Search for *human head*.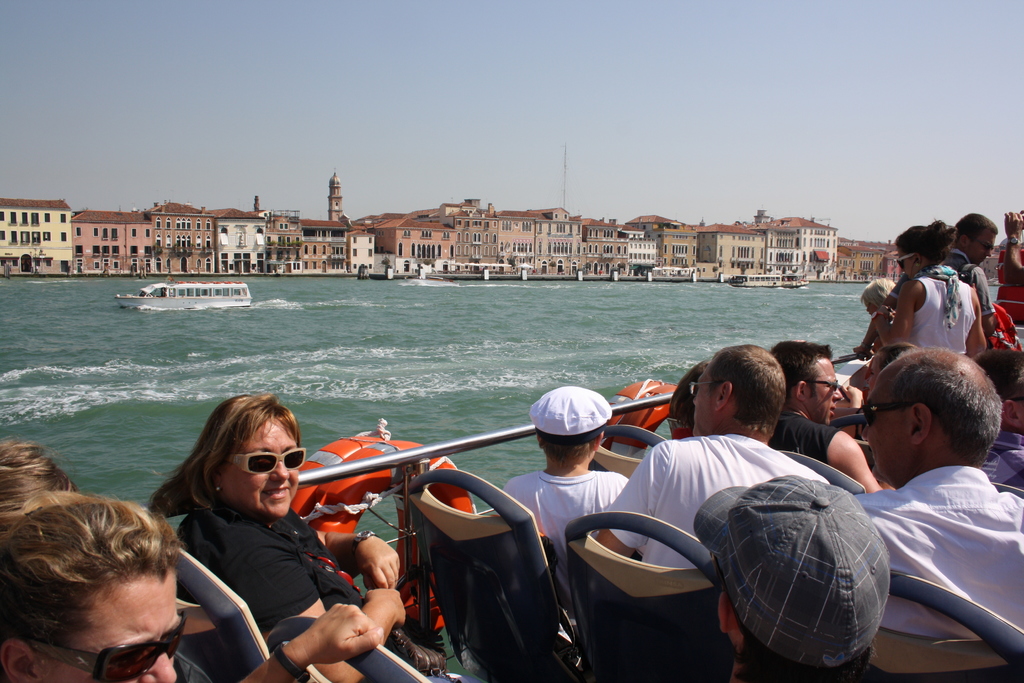
Found at 691, 343, 785, 435.
